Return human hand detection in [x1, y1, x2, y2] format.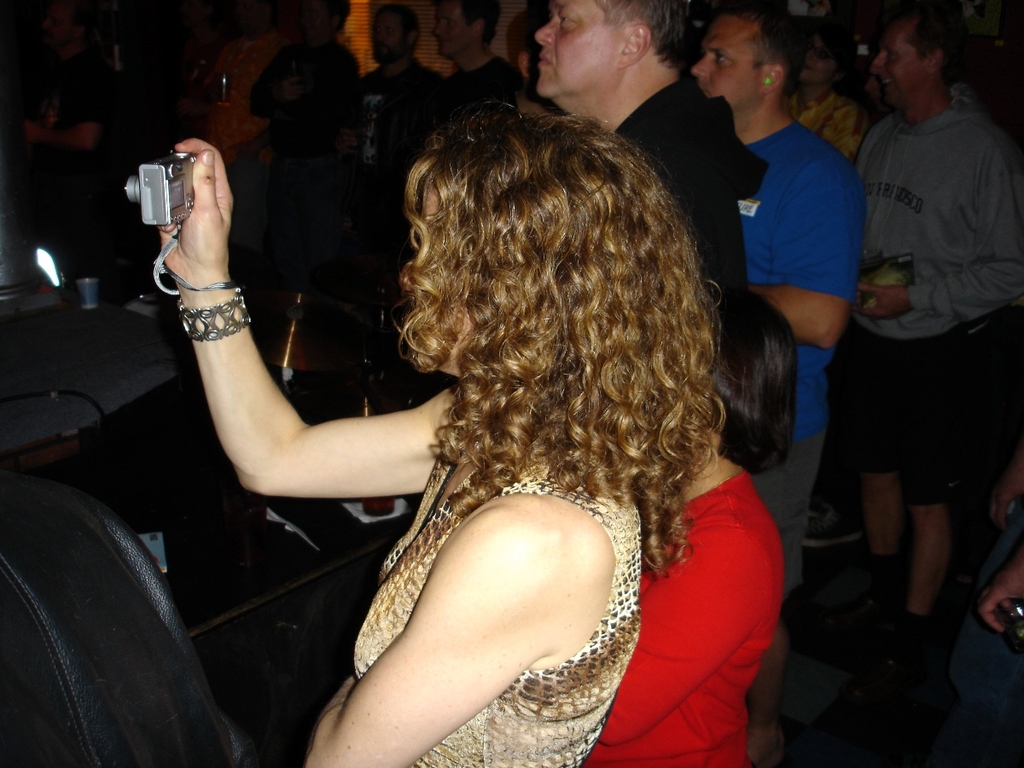
[979, 555, 1023, 637].
